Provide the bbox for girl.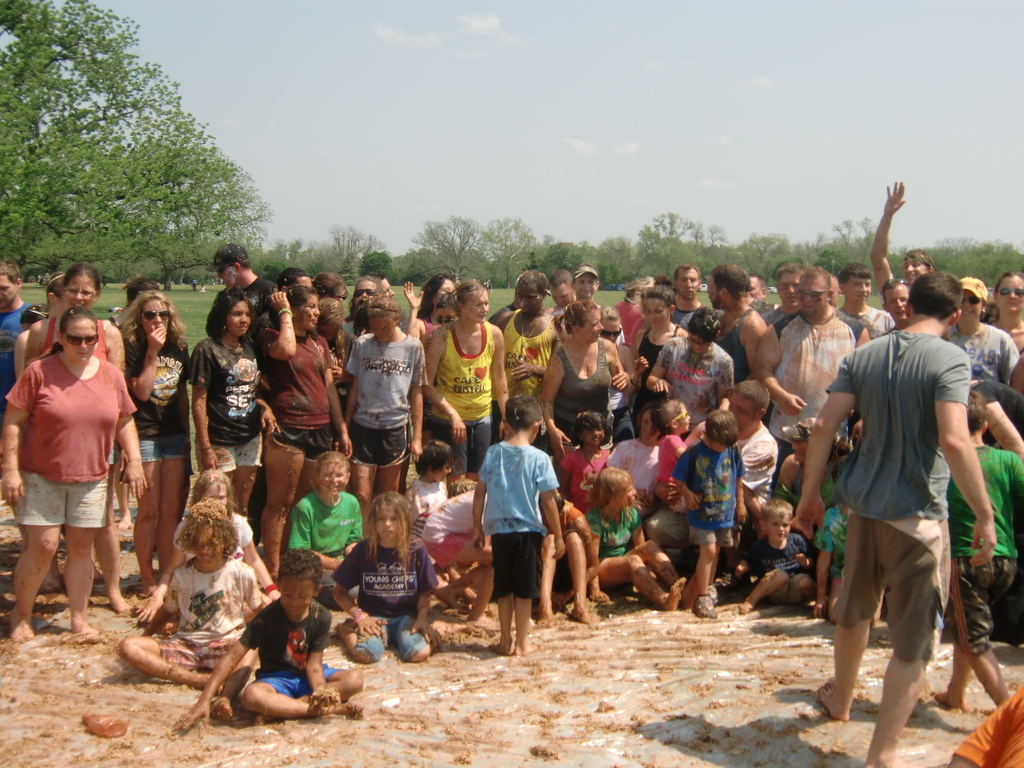
<box>187,294,278,524</box>.
